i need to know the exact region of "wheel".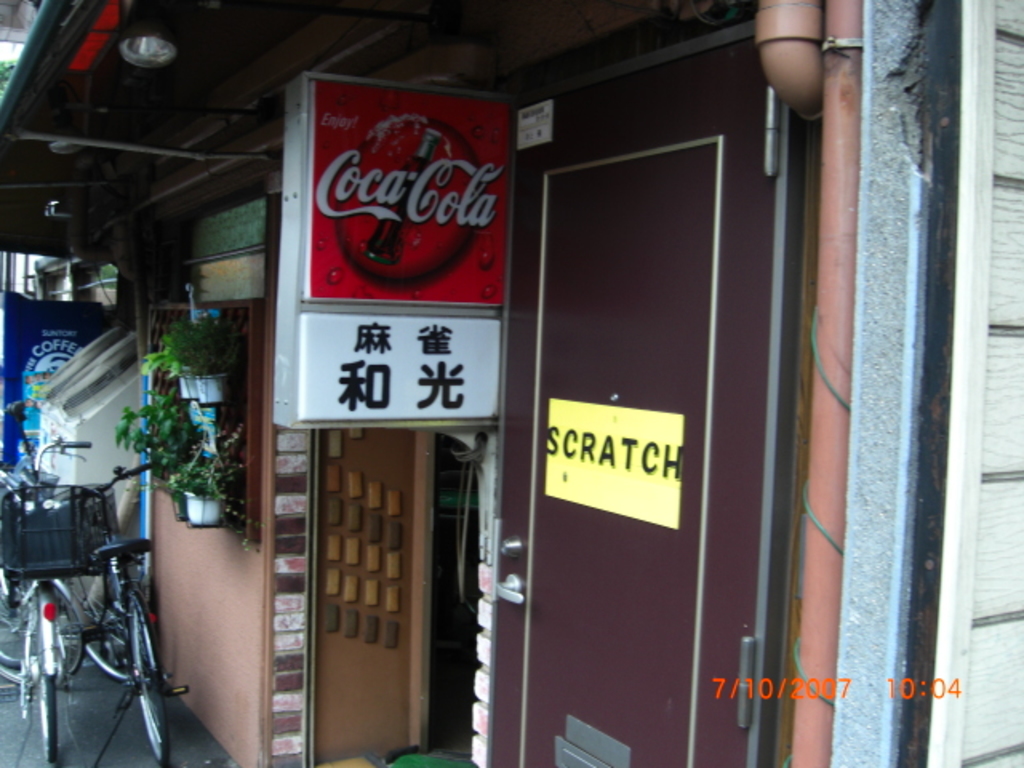
Region: left=59, top=574, right=112, bottom=629.
